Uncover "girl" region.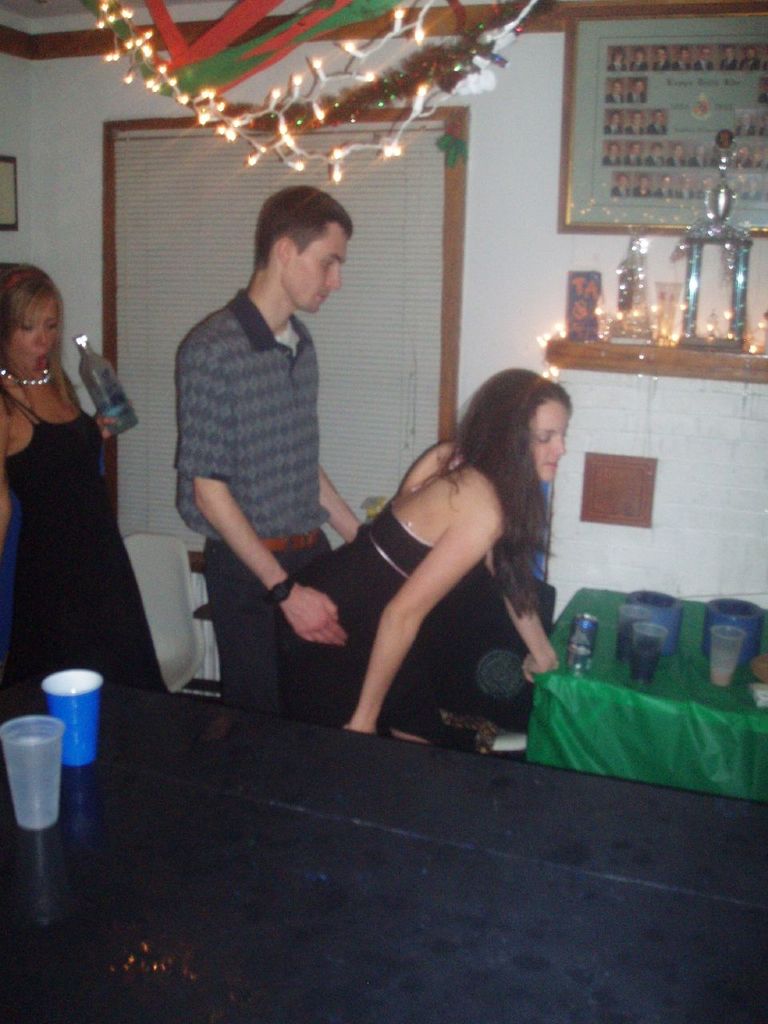
Uncovered: <region>255, 366, 558, 746</region>.
